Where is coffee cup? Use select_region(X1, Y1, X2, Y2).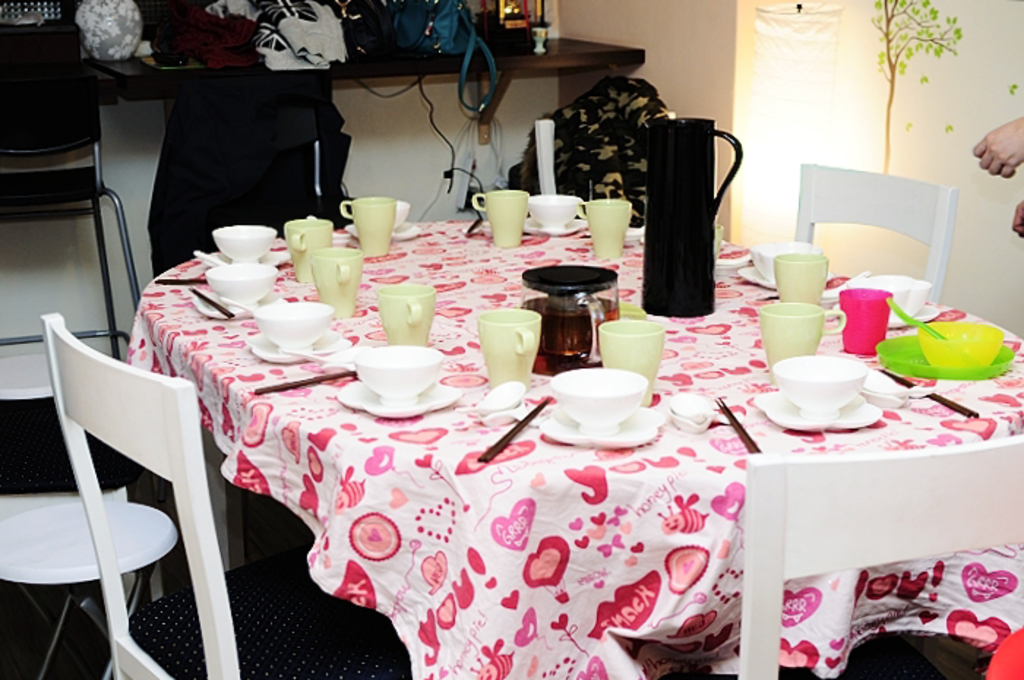
select_region(774, 254, 829, 298).
